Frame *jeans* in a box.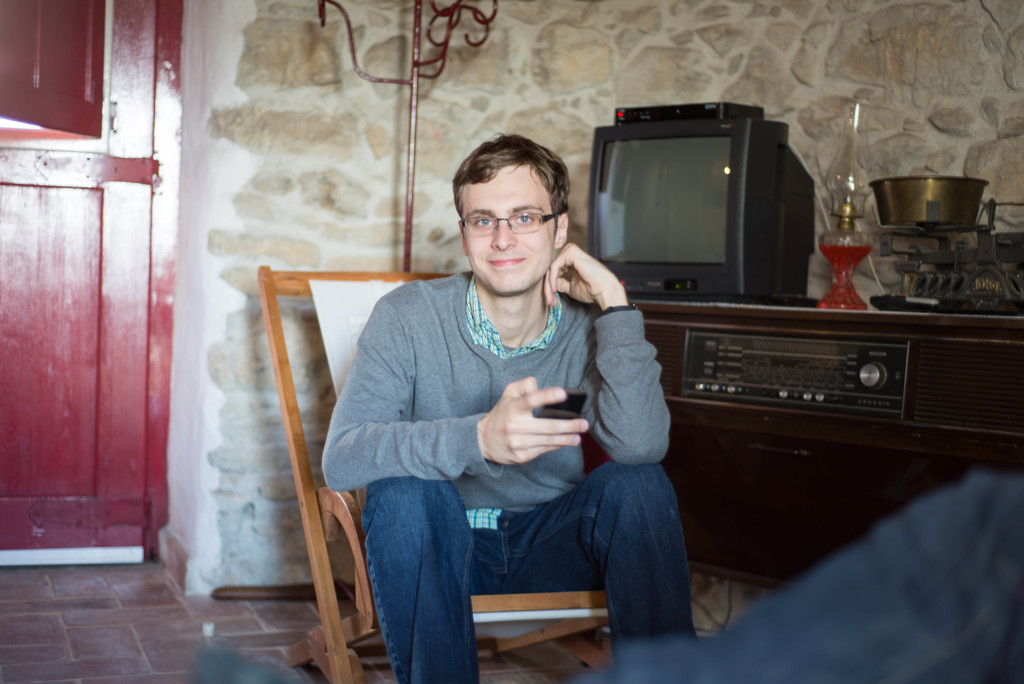
l=364, t=463, r=697, b=683.
